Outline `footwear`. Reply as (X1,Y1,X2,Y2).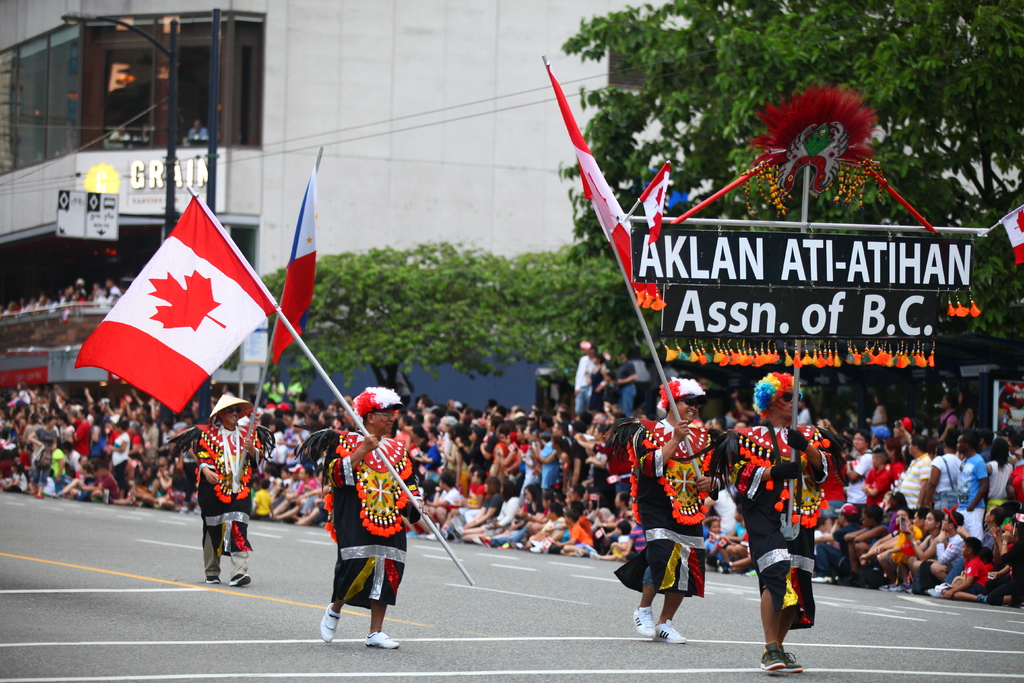
(318,602,340,640).
